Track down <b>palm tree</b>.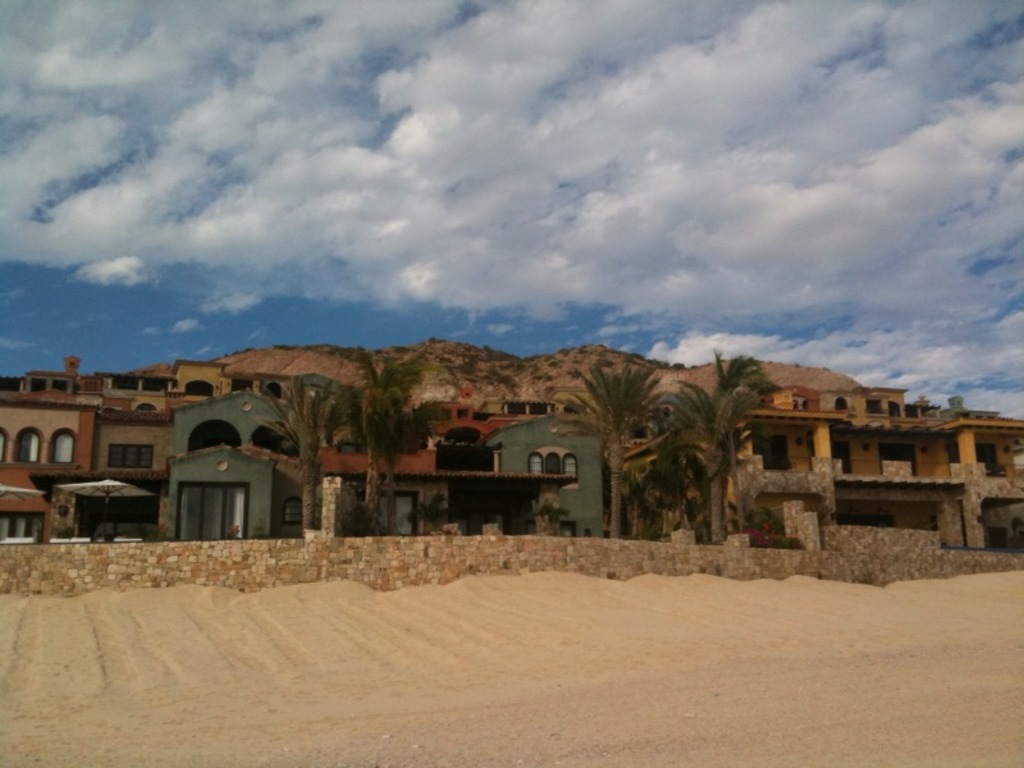
Tracked to rect(562, 347, 669, 548).
